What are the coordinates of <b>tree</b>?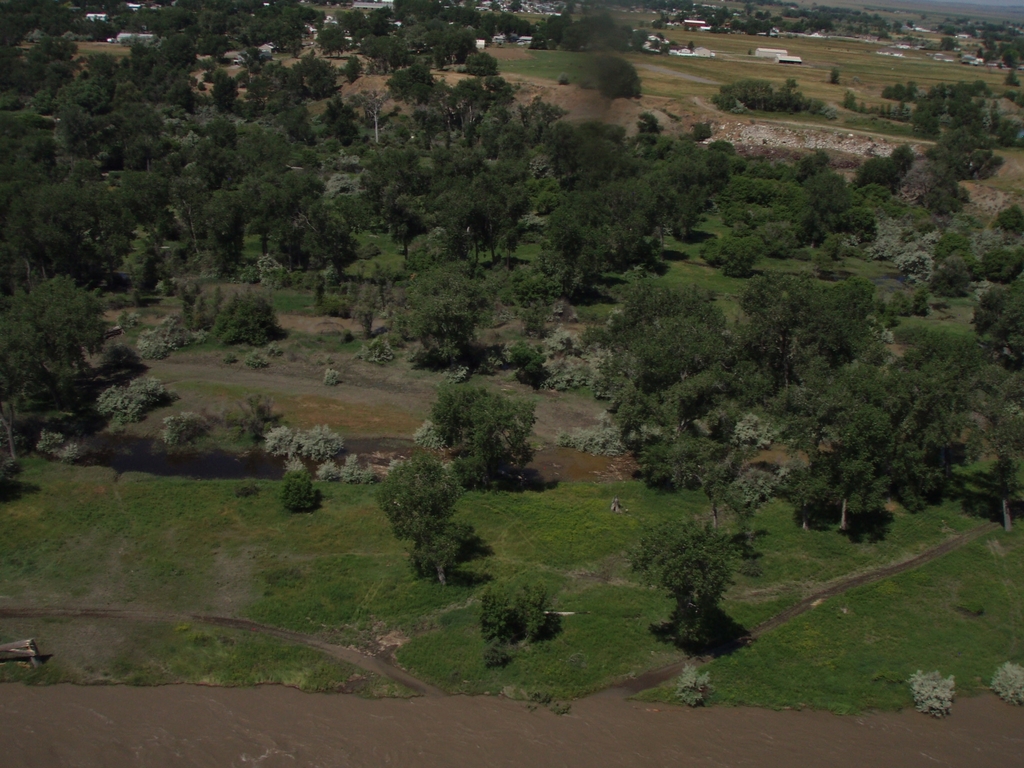
<bbox>429, 381, 532, 488</bbox>.
